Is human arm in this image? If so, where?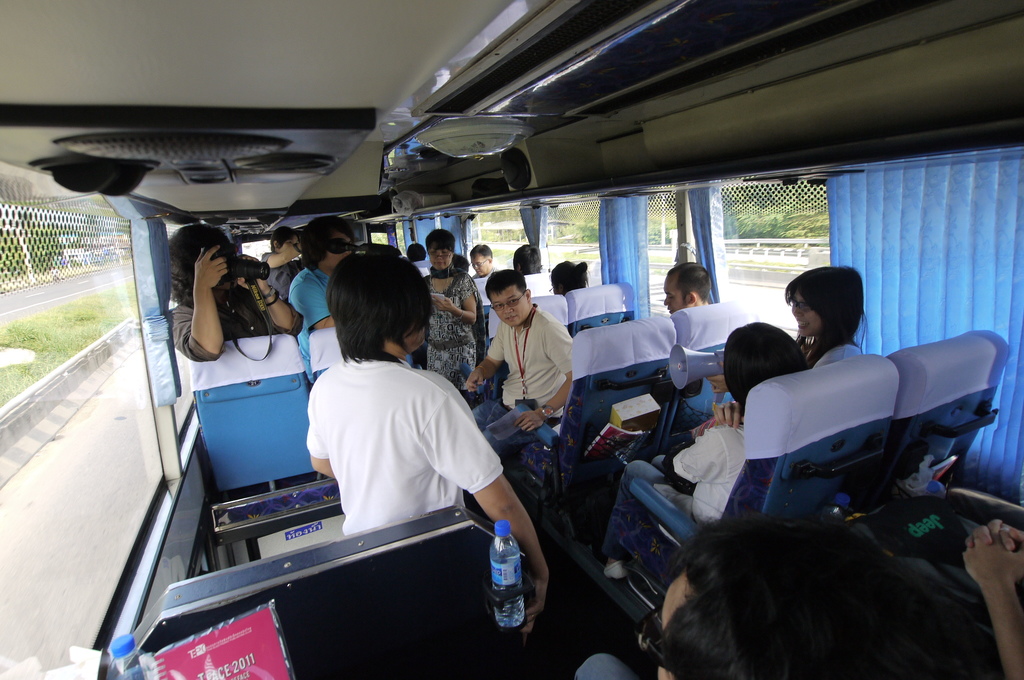
Yes, at [x1=712, y1=398, x2=748, y2=432].
